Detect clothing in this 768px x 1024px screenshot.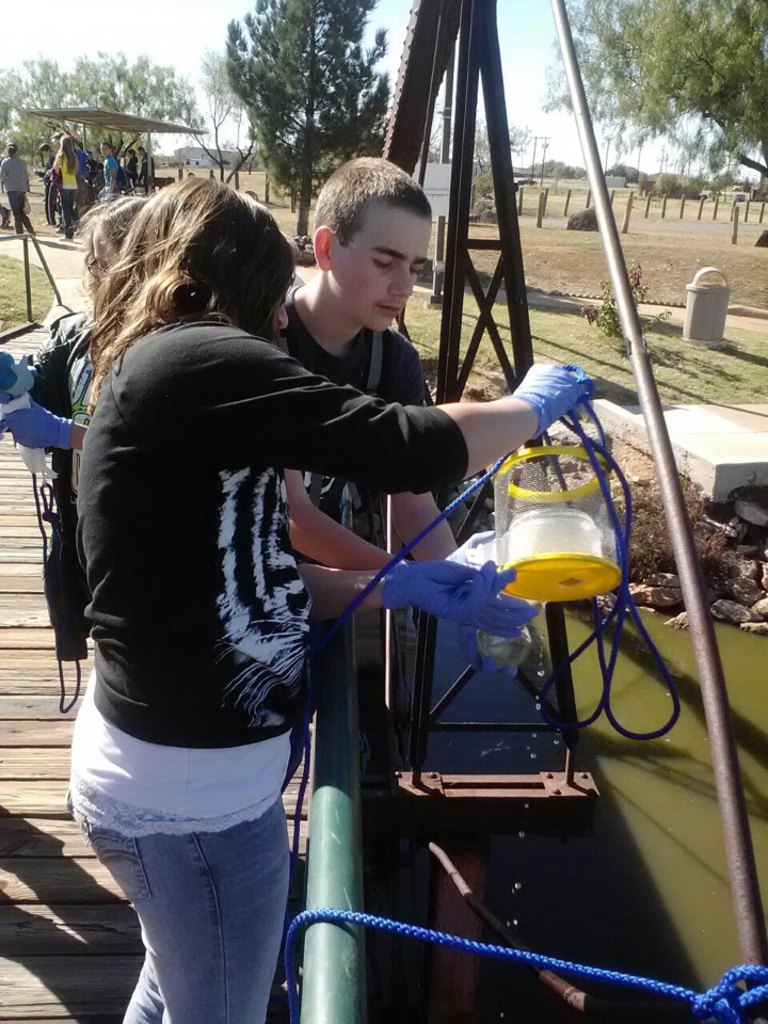
Detection: [left=74, top=309, right=468, bottom=1023].
